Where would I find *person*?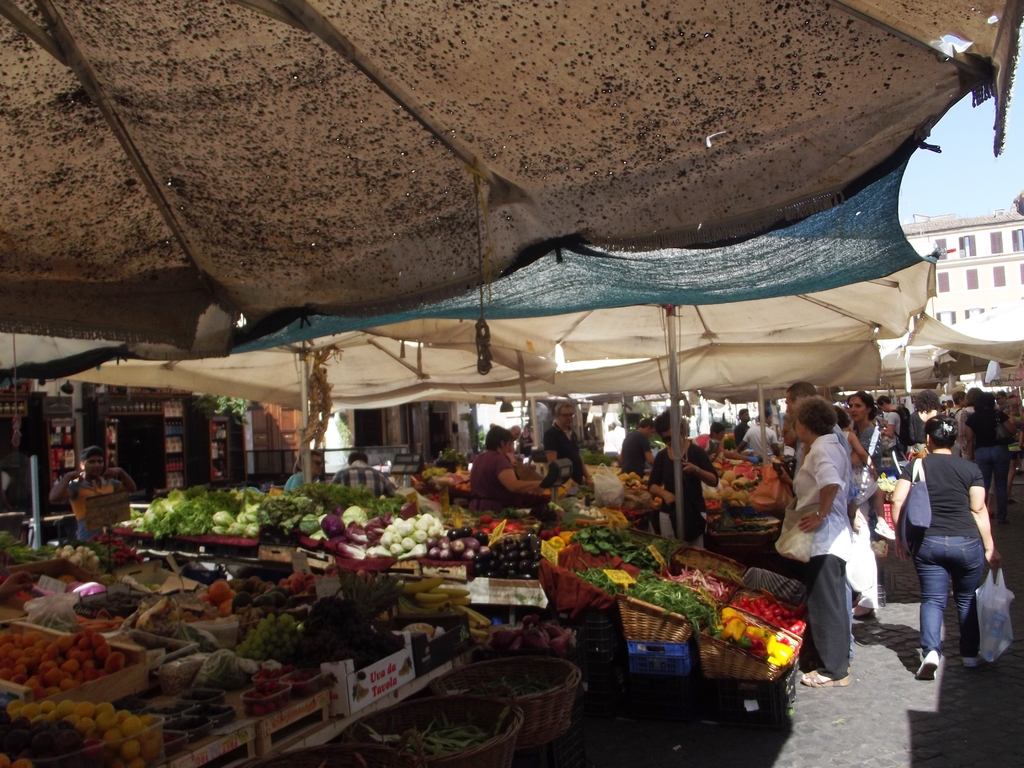
At x1=832 y1=393 x2=886 y2=490.
